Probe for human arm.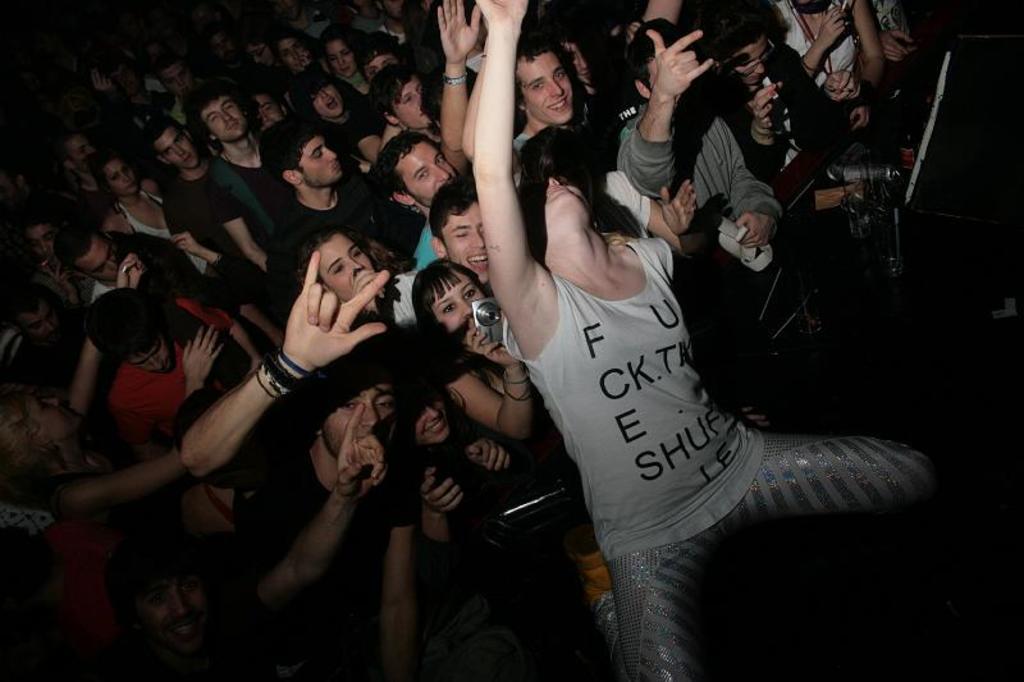
Probe result: 850:102:877:133.
